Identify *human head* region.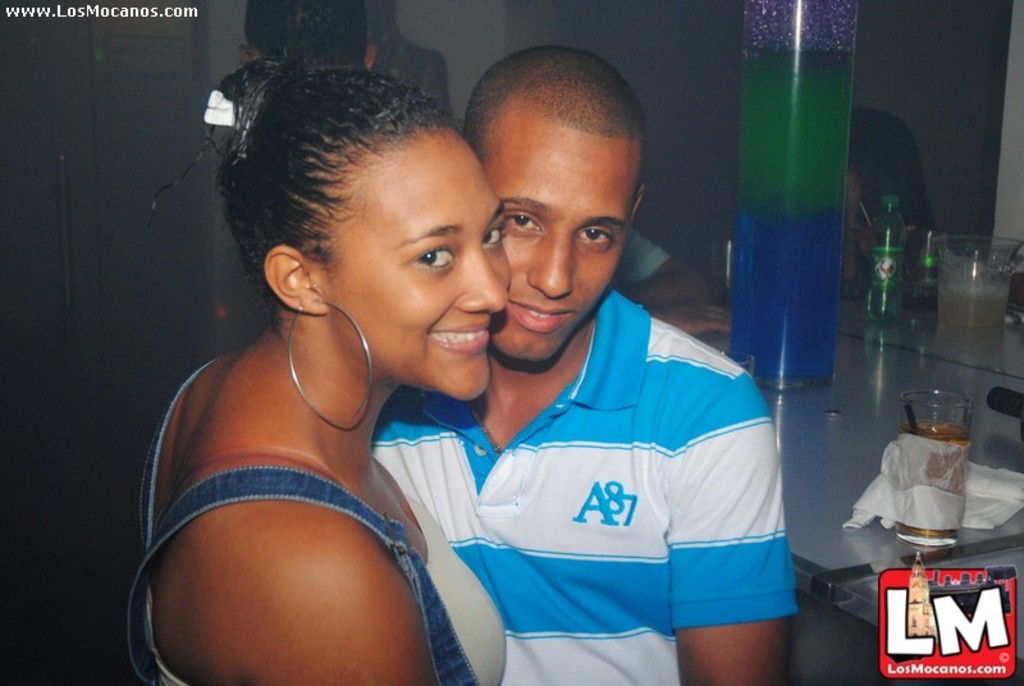
Region: 844,105,929,246.
